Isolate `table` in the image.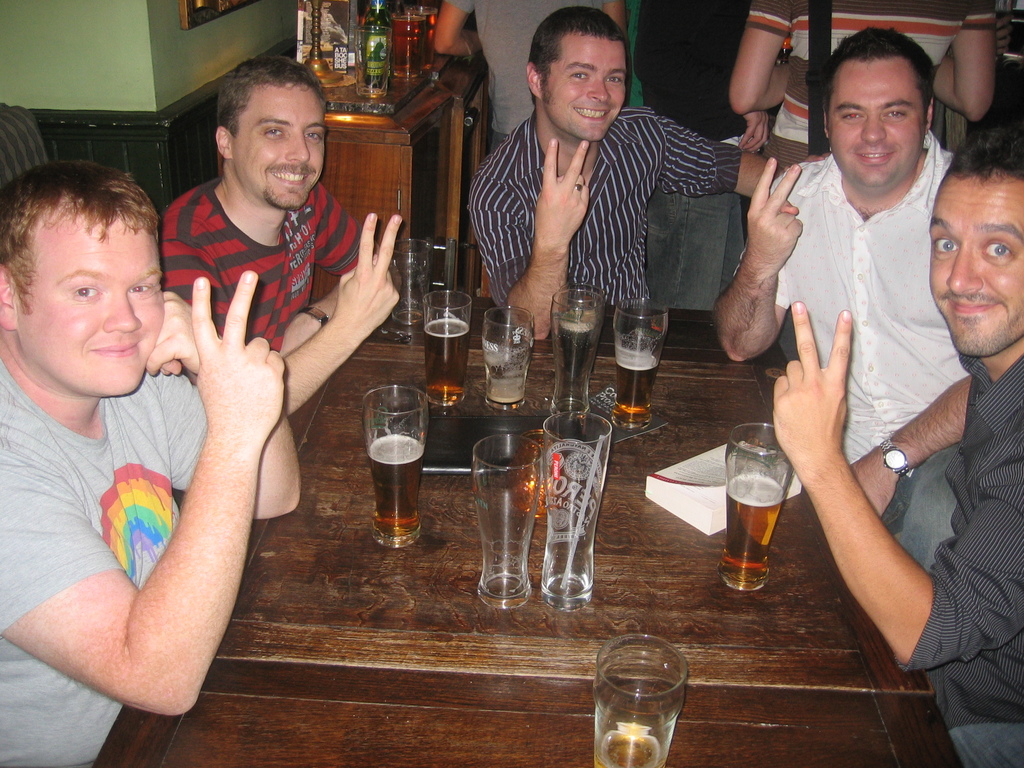
Isolated region: detection(60, 251, 911, 767).
